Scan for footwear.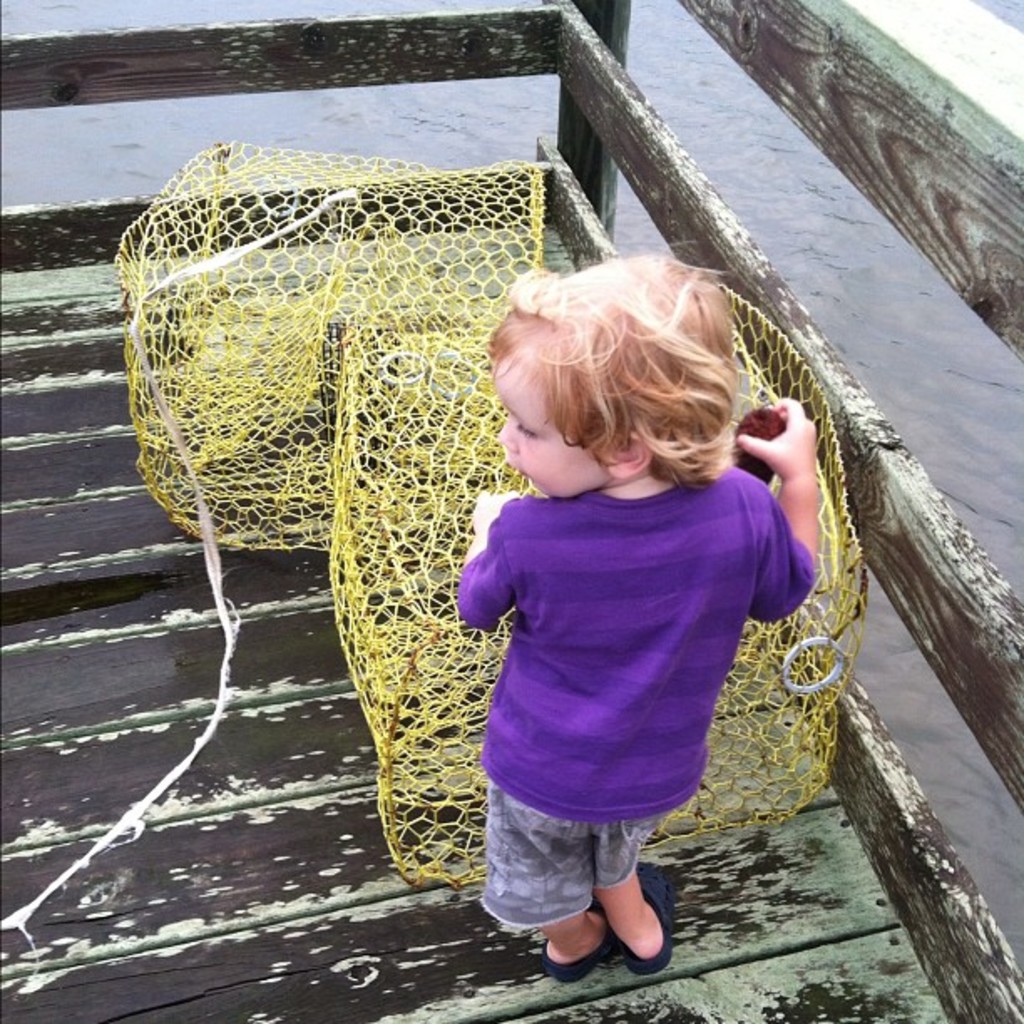
Scan result: <region>542, 904, 626, 982</region>.
